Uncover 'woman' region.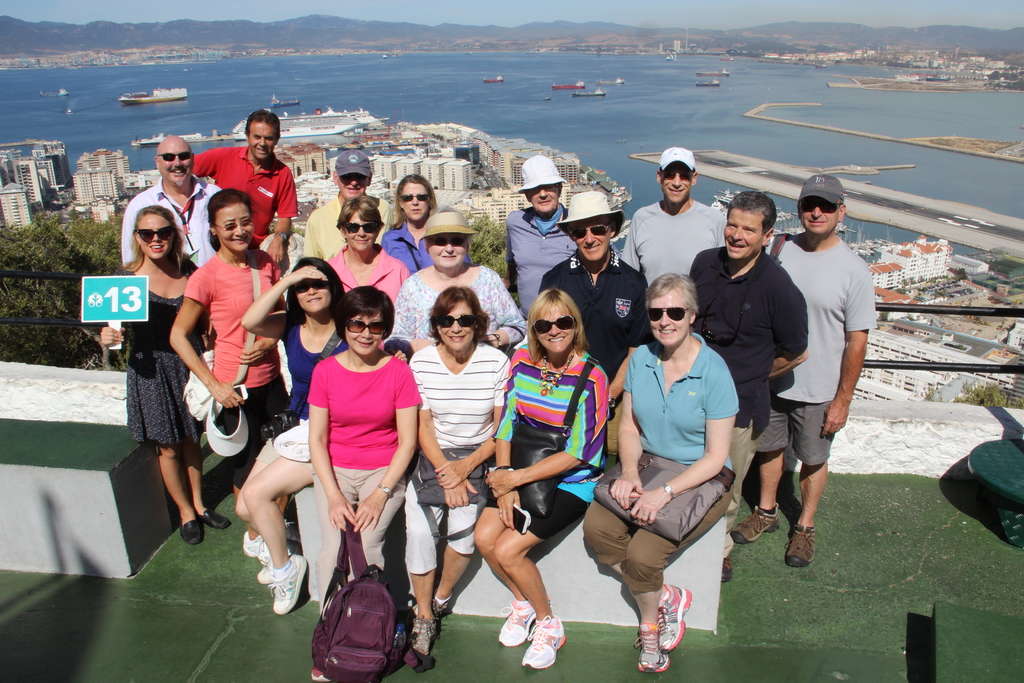
Uncovered: x1=592, y1=258, x2=749, y2=668.
